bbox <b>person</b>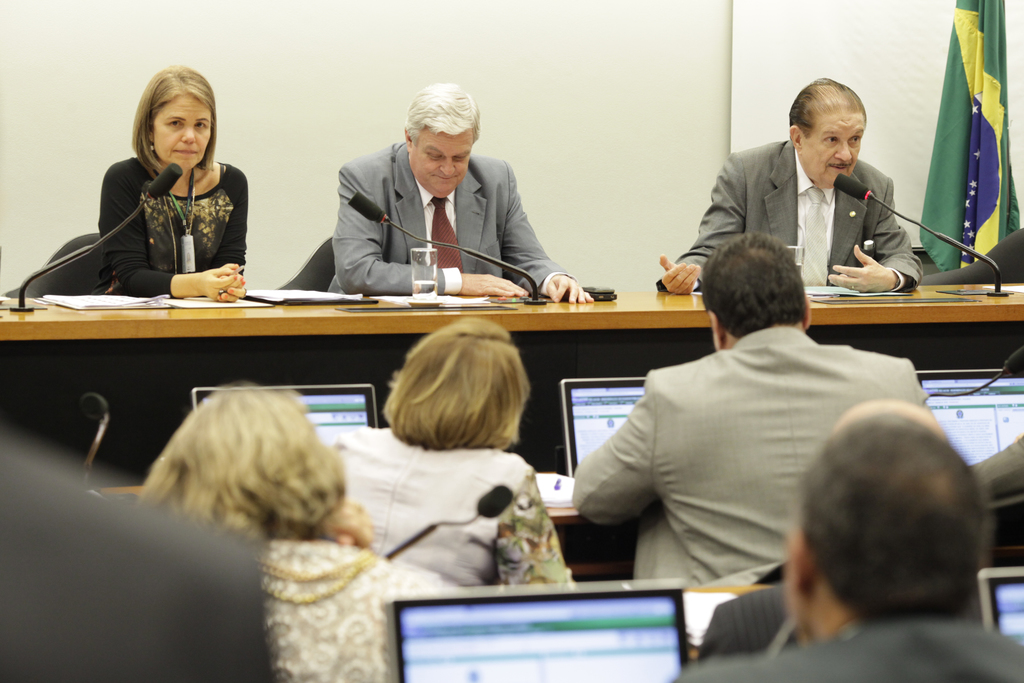
l=653, t=75, r=923, b=293
